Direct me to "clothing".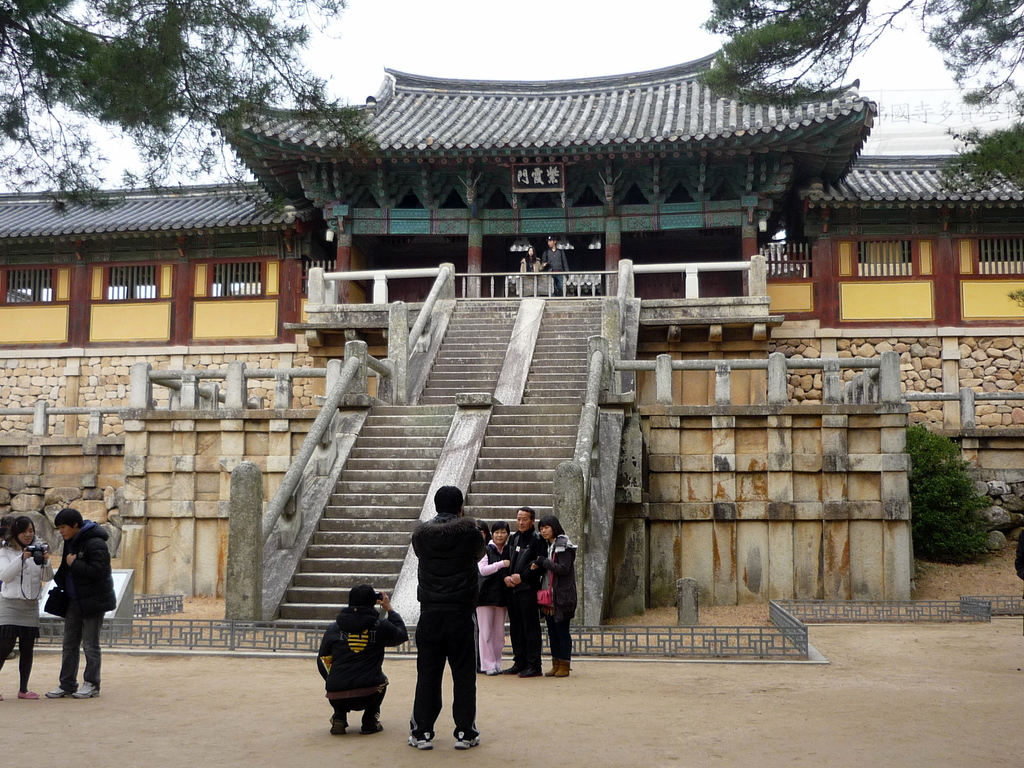
Direction: 312:607:408:729.
